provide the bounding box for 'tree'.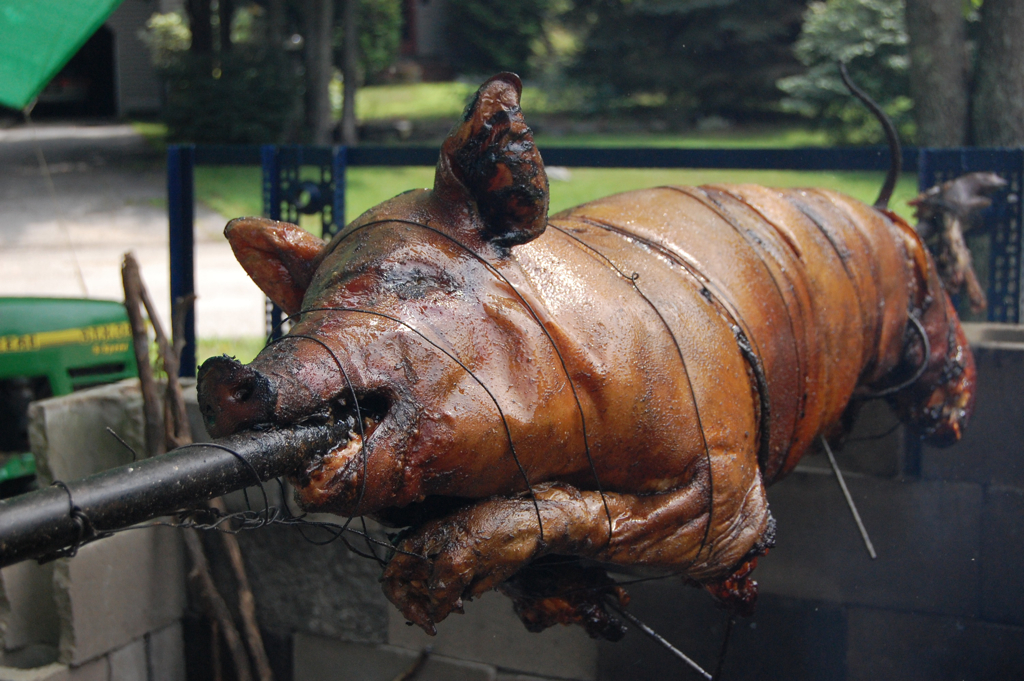
l=911, t=0, r=1023, b=147.
